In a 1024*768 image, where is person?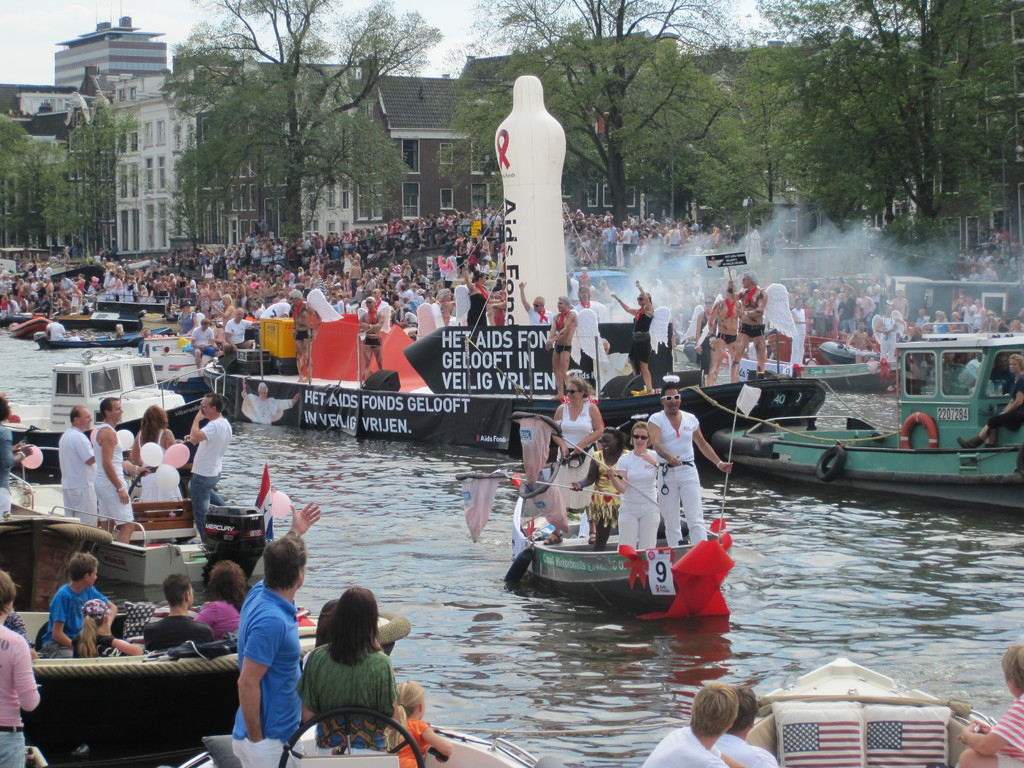
bbox=[221, 307, 260, 353].
